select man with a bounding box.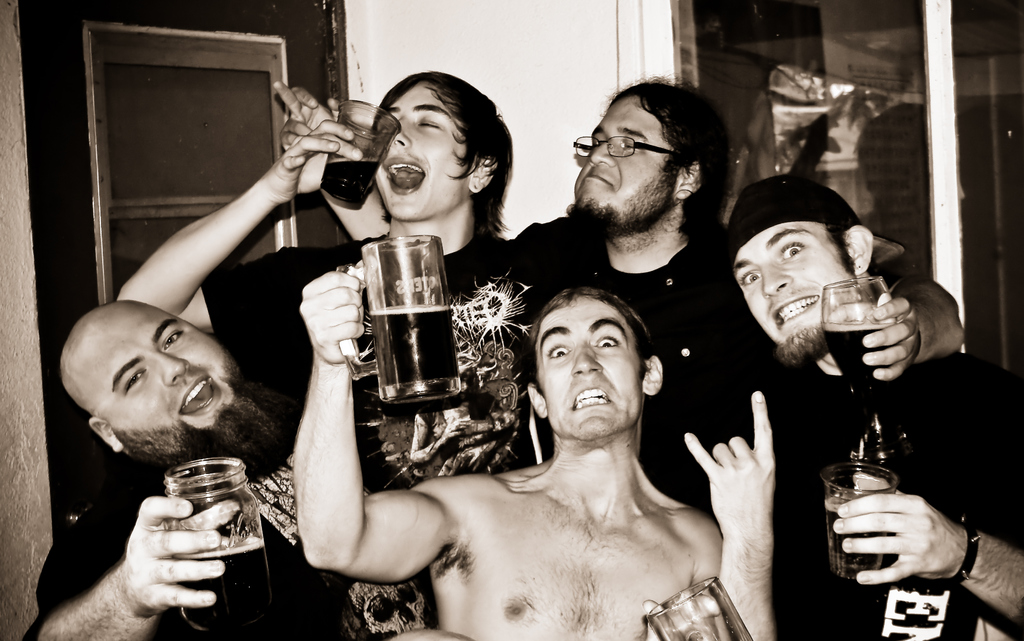
rect(719, 167, 1023, 640).
